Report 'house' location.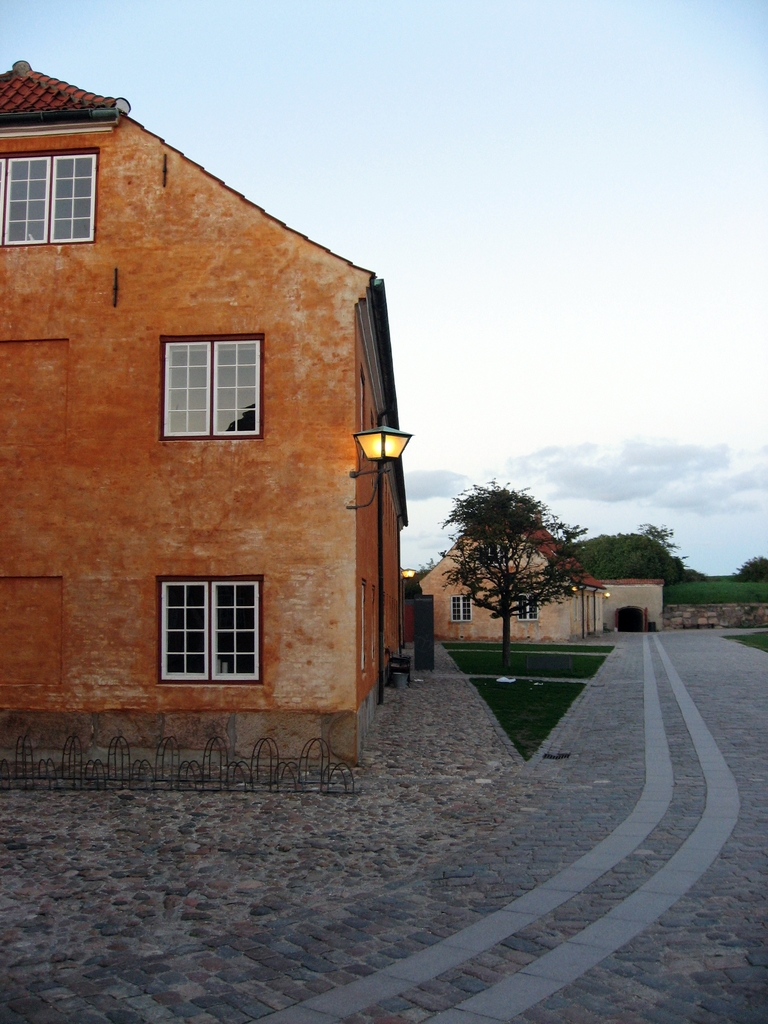
Report: (x1=415, y1=522, x2=607, y2=637).
